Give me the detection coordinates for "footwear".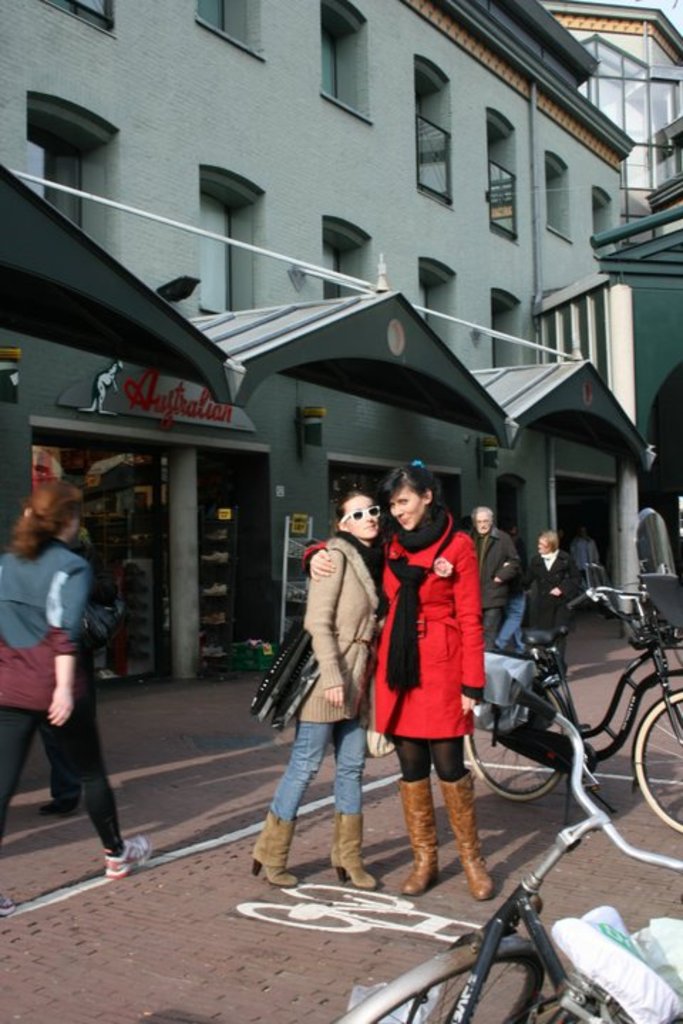
x1=100 y1=836 x2=154 y2=878.
